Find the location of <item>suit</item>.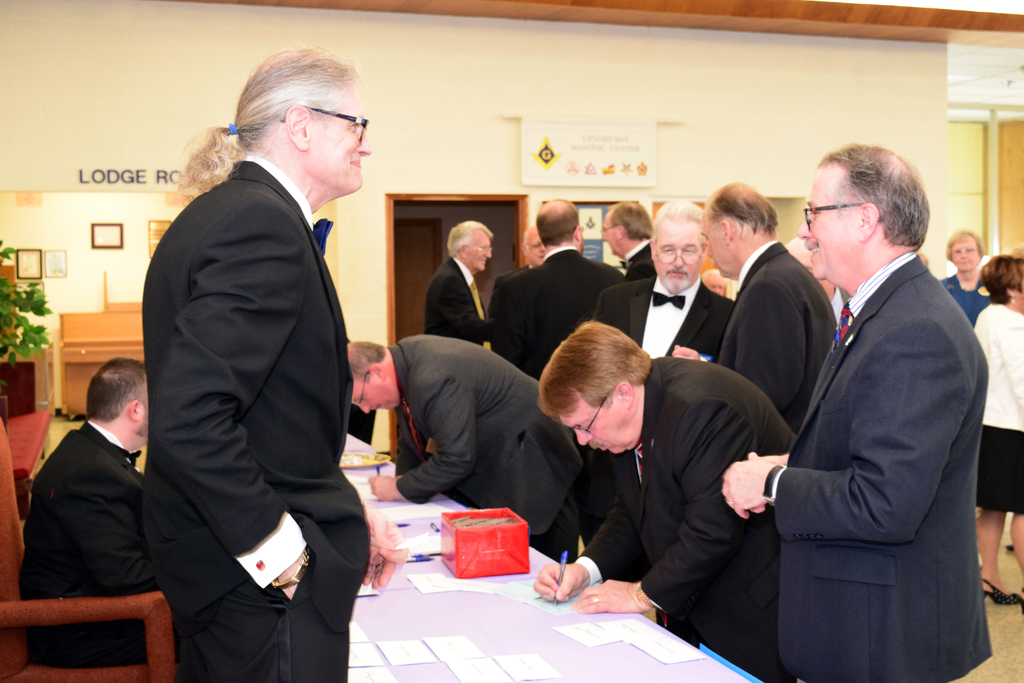
Location: (x1=394, y1=338, x2=587, y2=568).
